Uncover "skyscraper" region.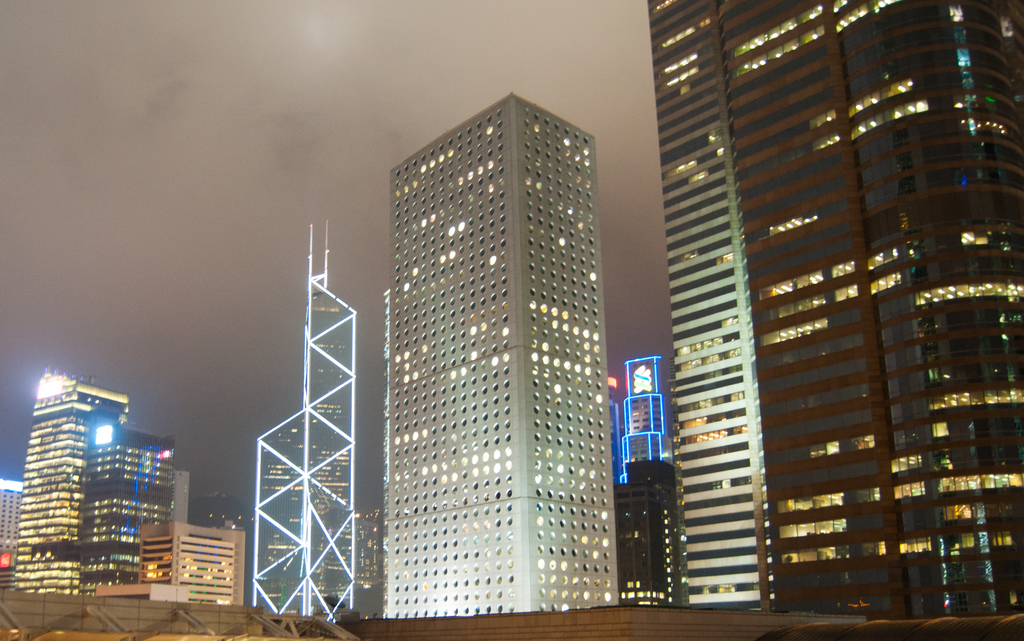
Uncovered: l=13, t=361, r=142, b=601.
